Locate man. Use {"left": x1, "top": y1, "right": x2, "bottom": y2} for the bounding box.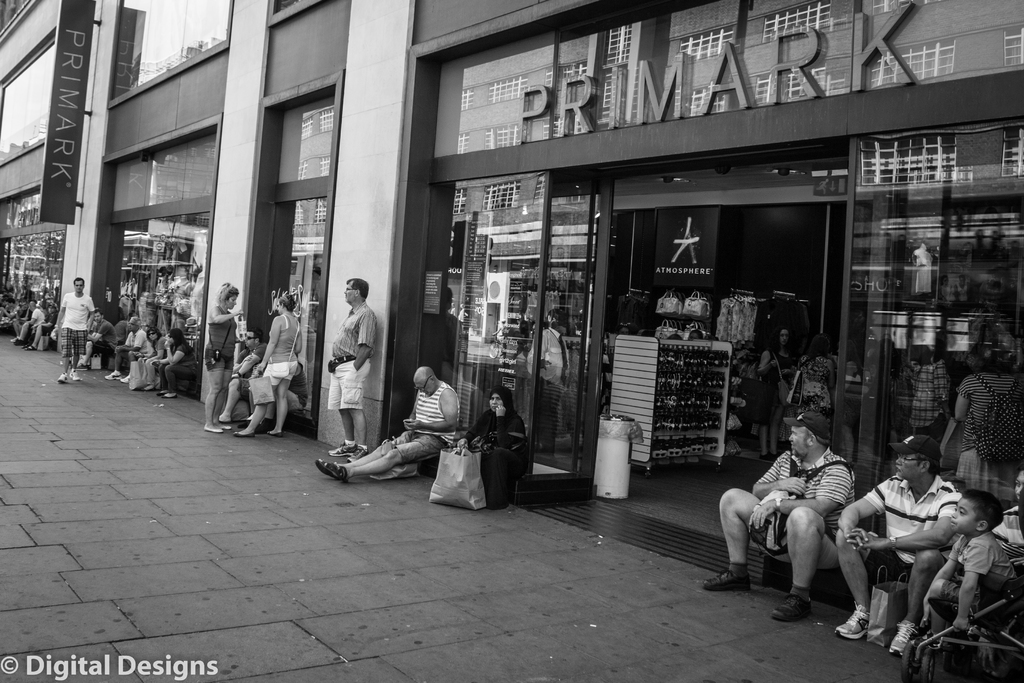
{"left": 22, "top": 301, "right": 62, "bottom": 351}.
